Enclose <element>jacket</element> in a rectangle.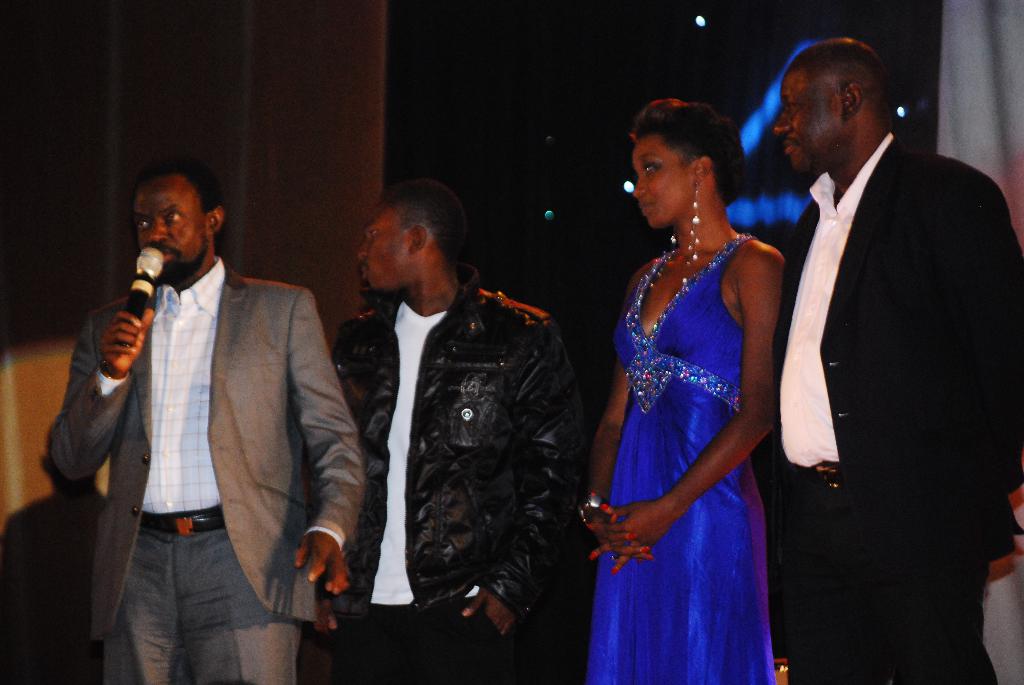
bbox=[281, 281, 592, 636].
